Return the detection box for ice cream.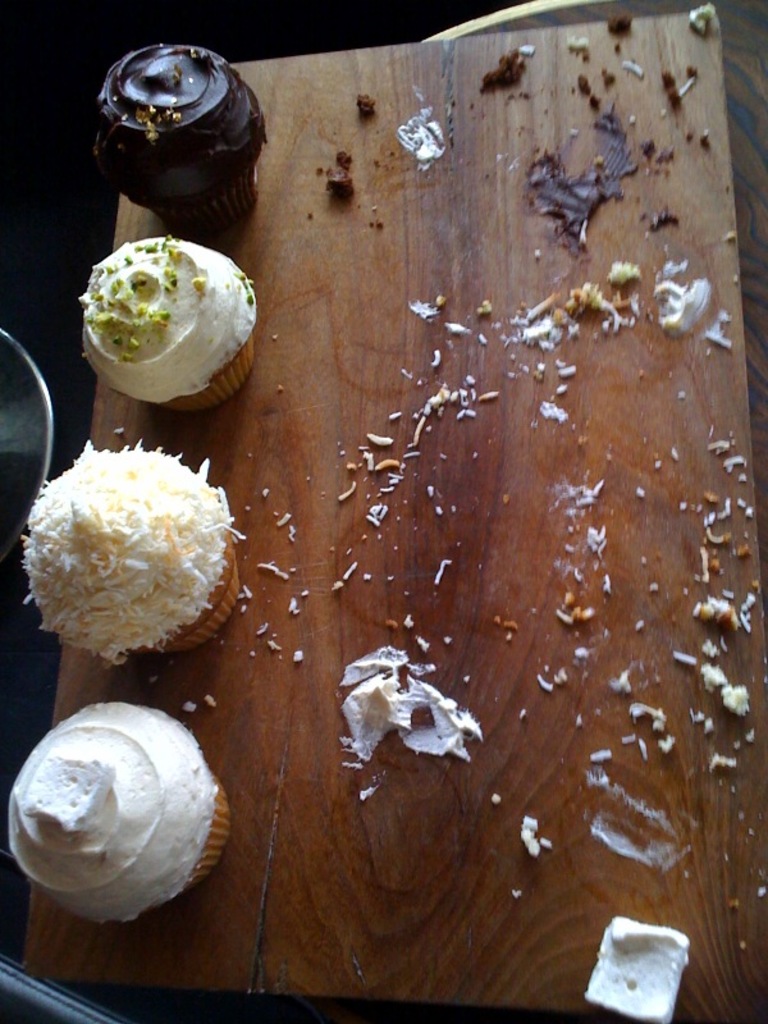
BBox(69, 232, 256, 403).
